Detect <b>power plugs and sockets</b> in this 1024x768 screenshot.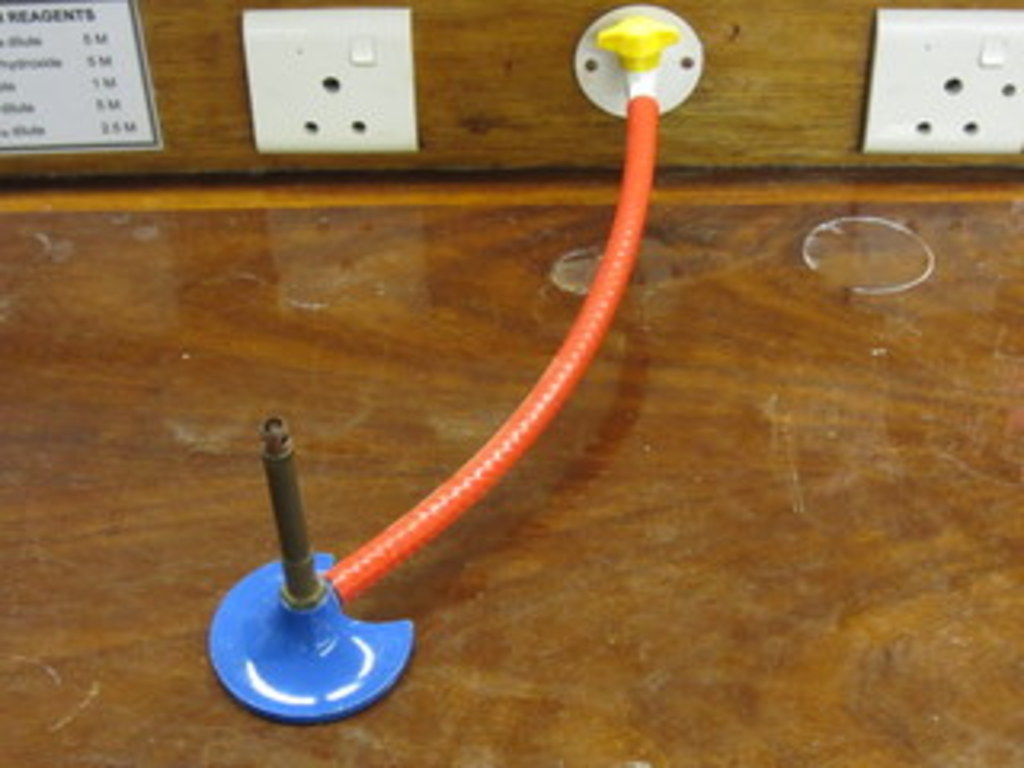
Detection: Rect(237, 6, 416, 154).
